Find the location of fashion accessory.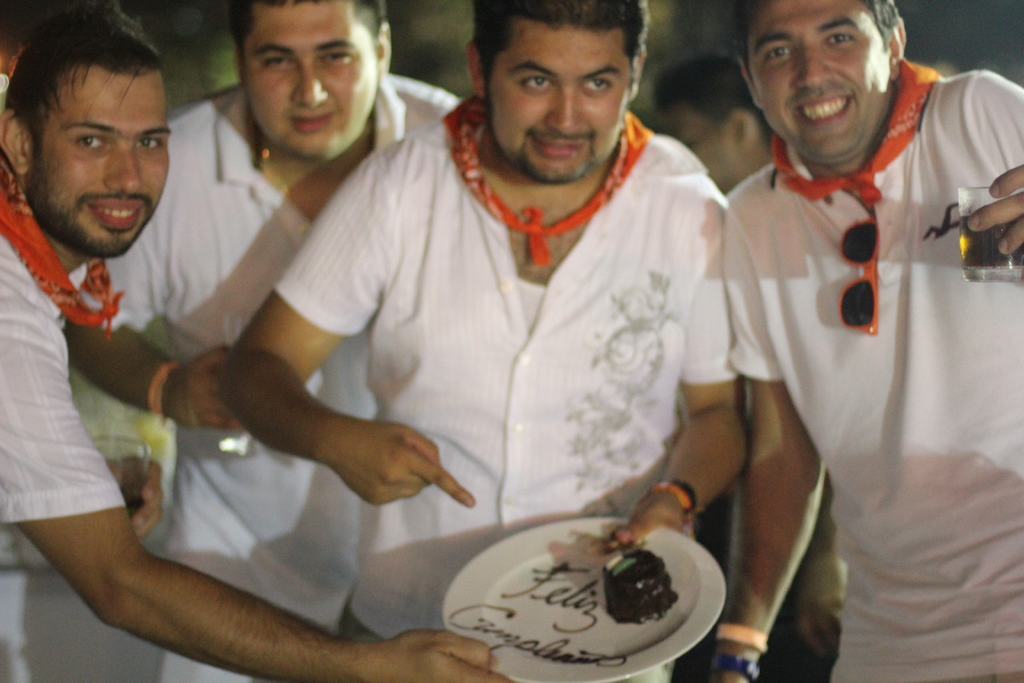
Location: (x1=647, y1=478, x2=705, y2=531).
